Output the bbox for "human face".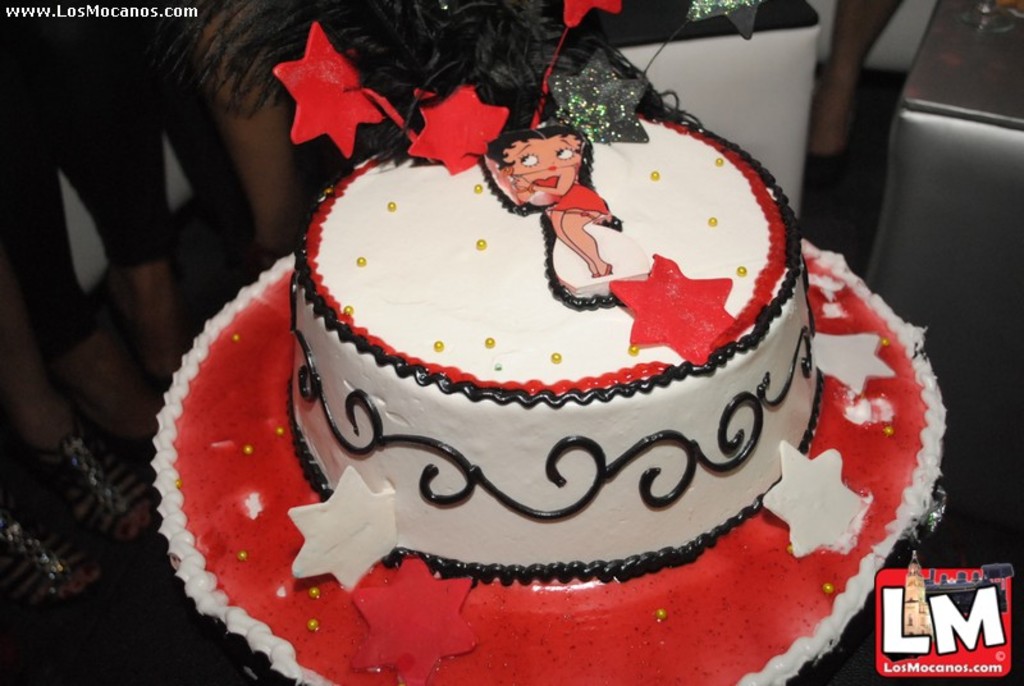
[x1=504, y1=136, x2=584, y2=197].
